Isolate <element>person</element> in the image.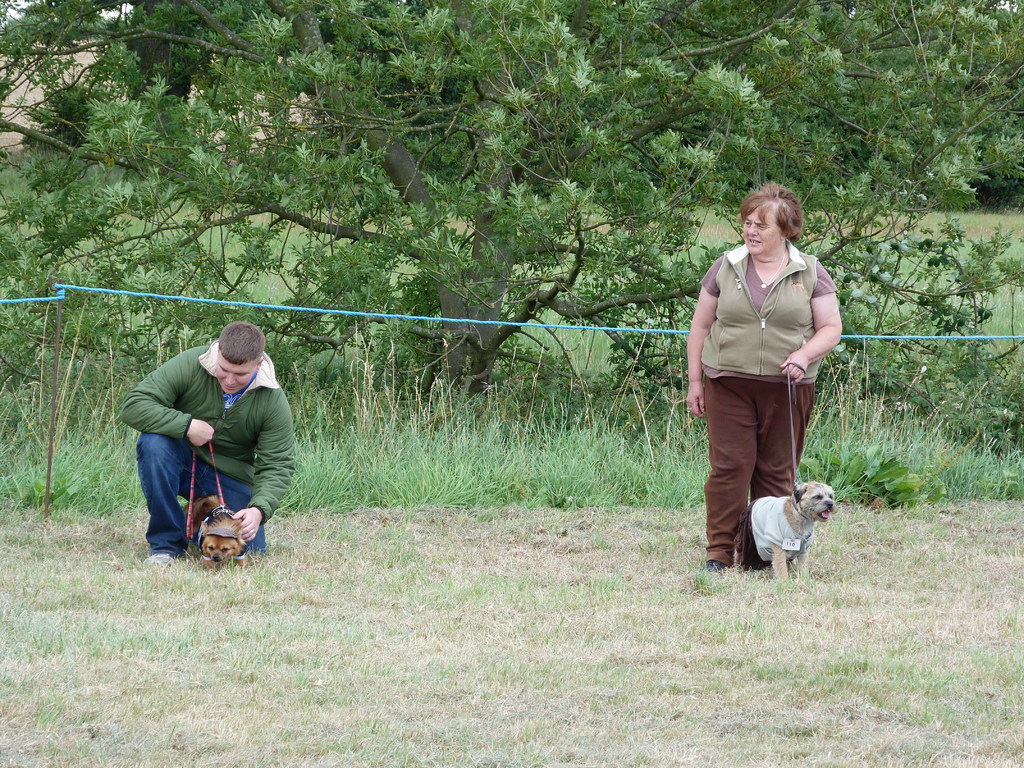
Isolated region: 682,180,850,579.
